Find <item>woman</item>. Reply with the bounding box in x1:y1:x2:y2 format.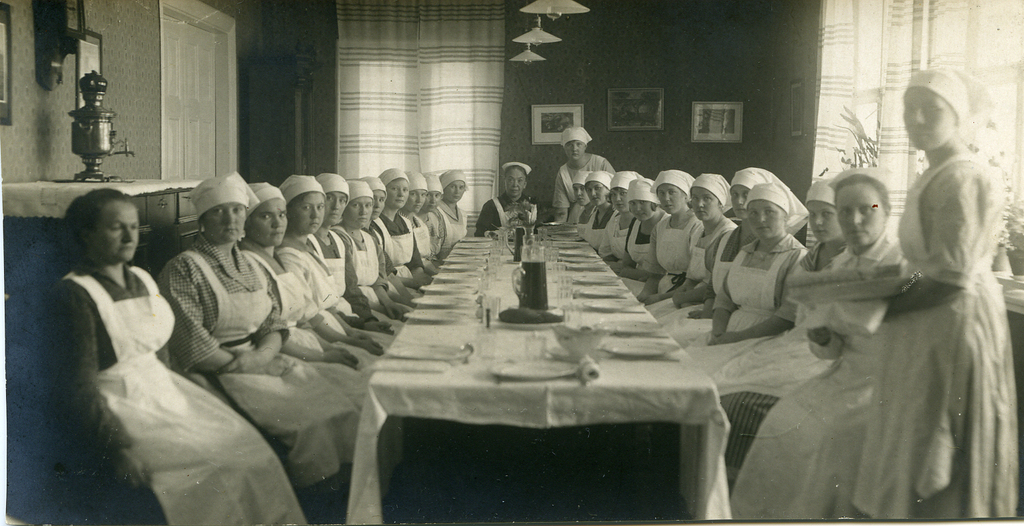
476:158:546:240.
